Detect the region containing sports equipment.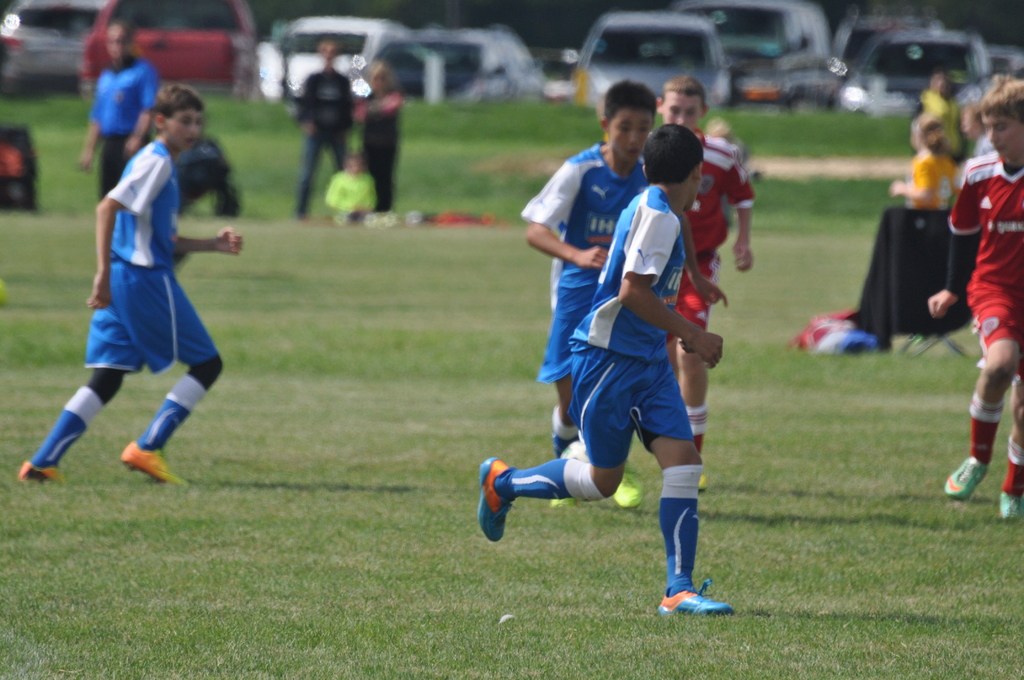
[left=17, top=461, right=63, bottom=483].
